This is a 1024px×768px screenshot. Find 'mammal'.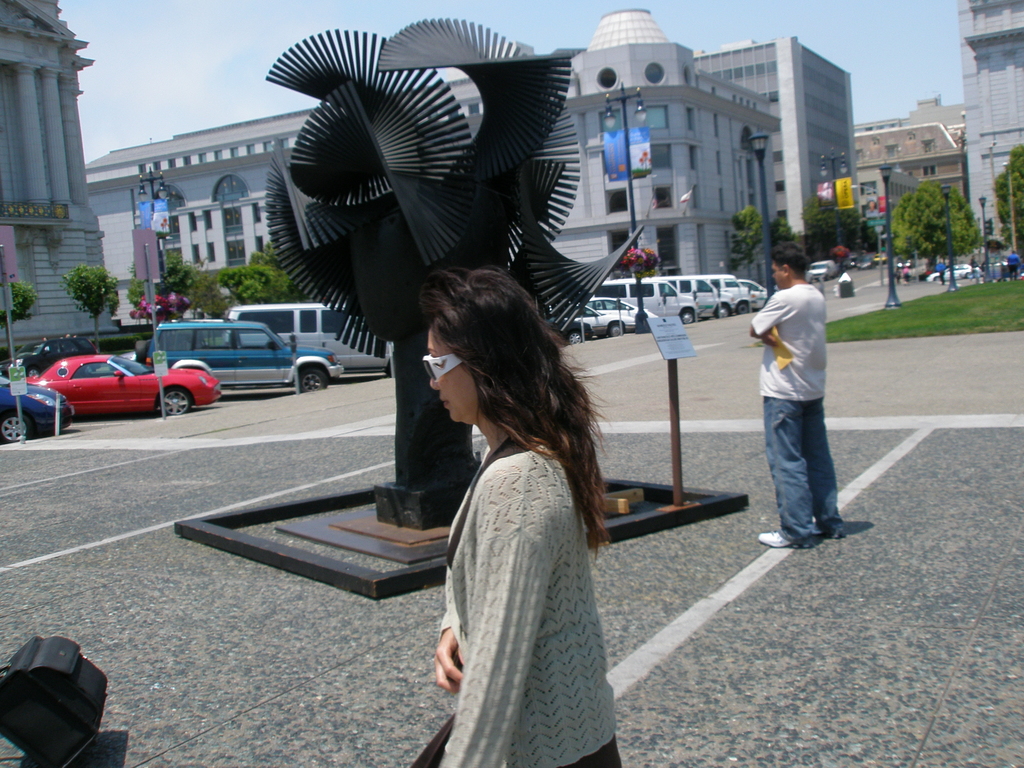
Bounding box: box=[415, 268, 624, 767].
